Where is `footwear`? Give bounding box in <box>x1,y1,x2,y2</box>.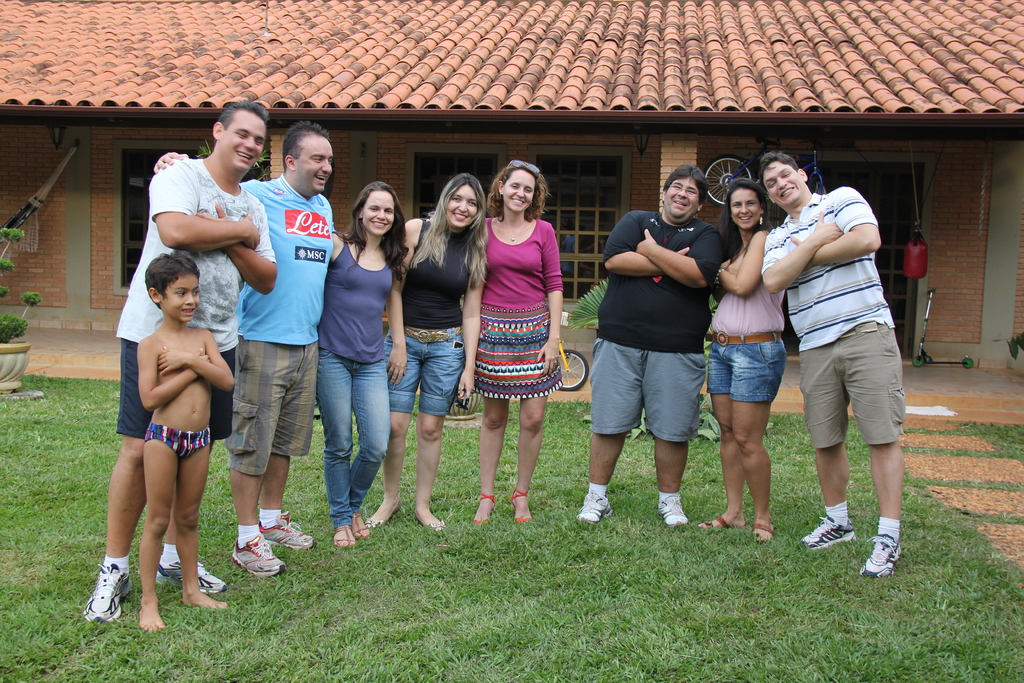
<box>356,514,372,545</box>.
